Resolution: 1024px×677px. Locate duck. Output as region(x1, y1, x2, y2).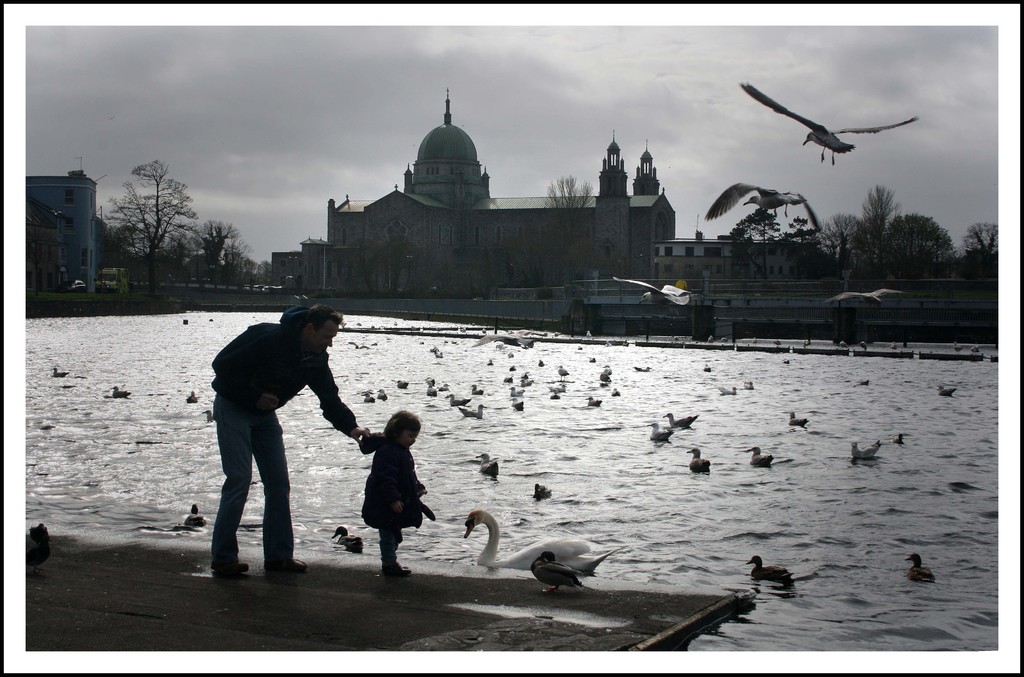
region(377, 388, 388, 401).
